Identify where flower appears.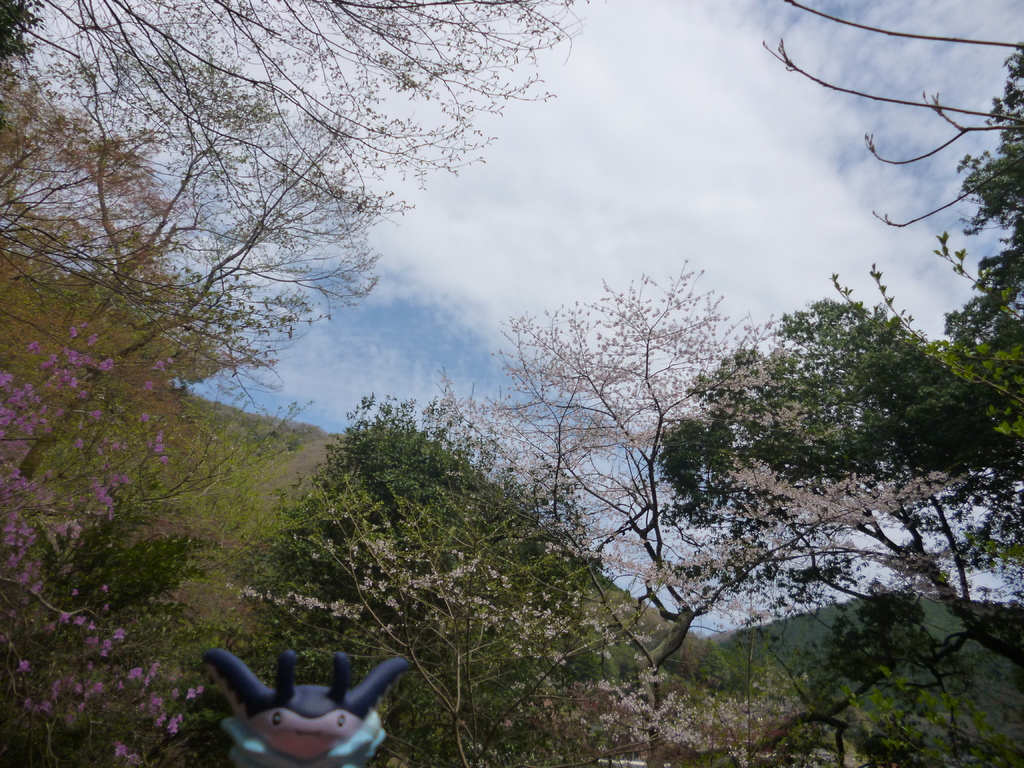
Appears at bbox=(29, 339, 41, 355).
